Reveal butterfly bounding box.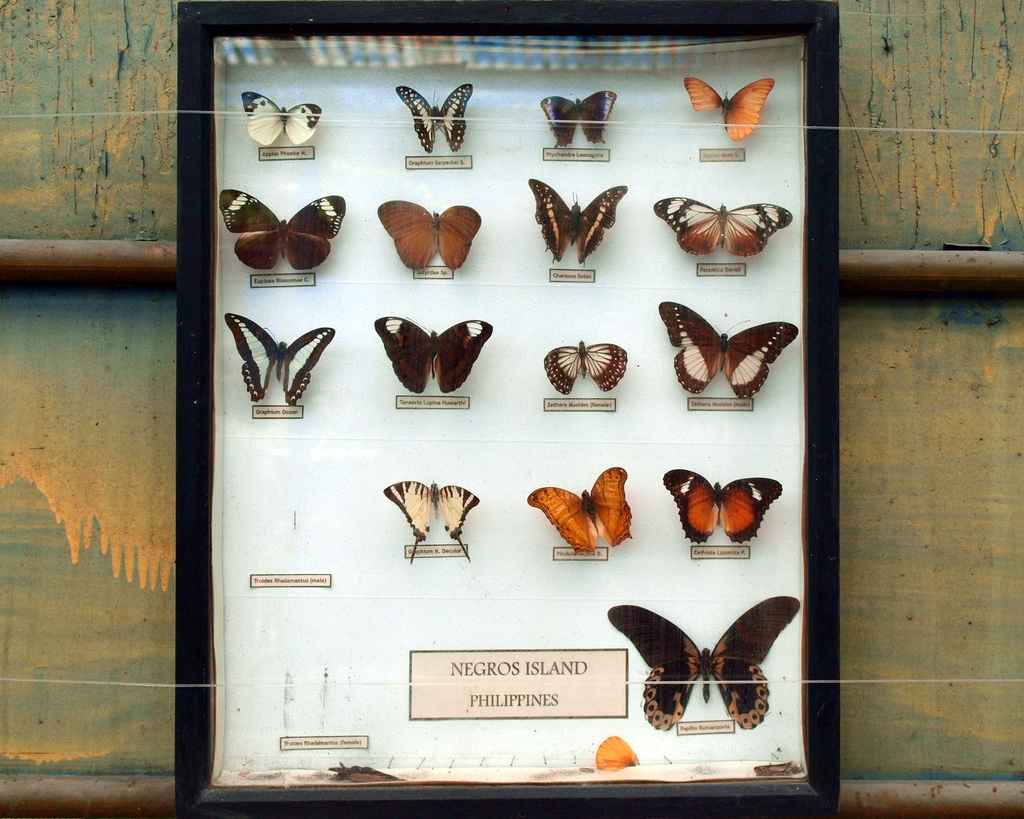
Revealed: 526:465:633:556.
